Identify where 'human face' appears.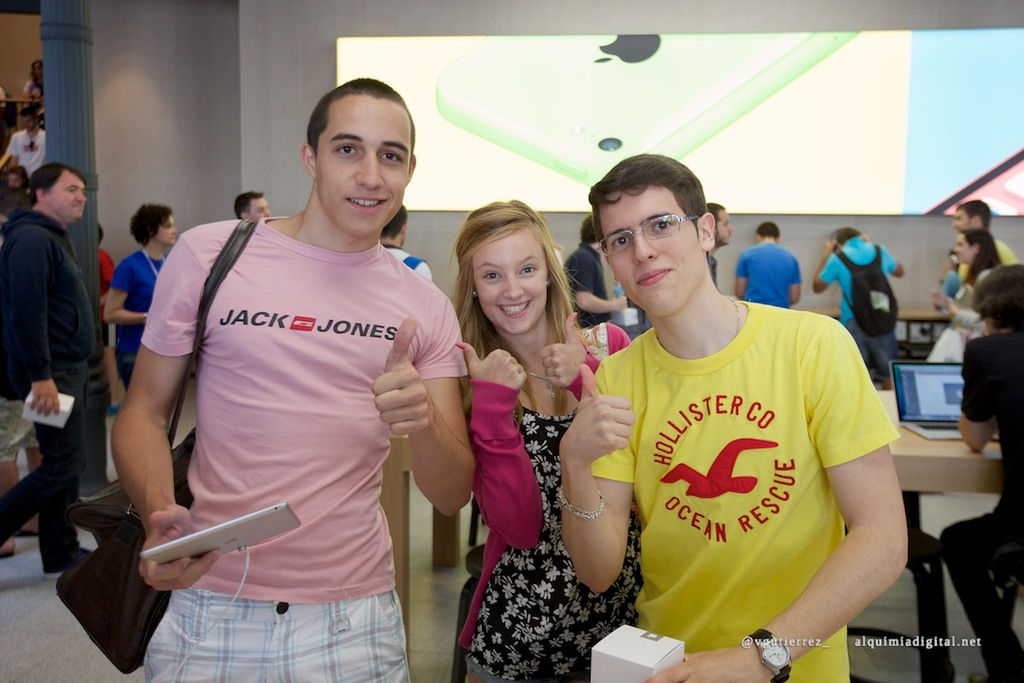
Appears at 252:200:271:223.
